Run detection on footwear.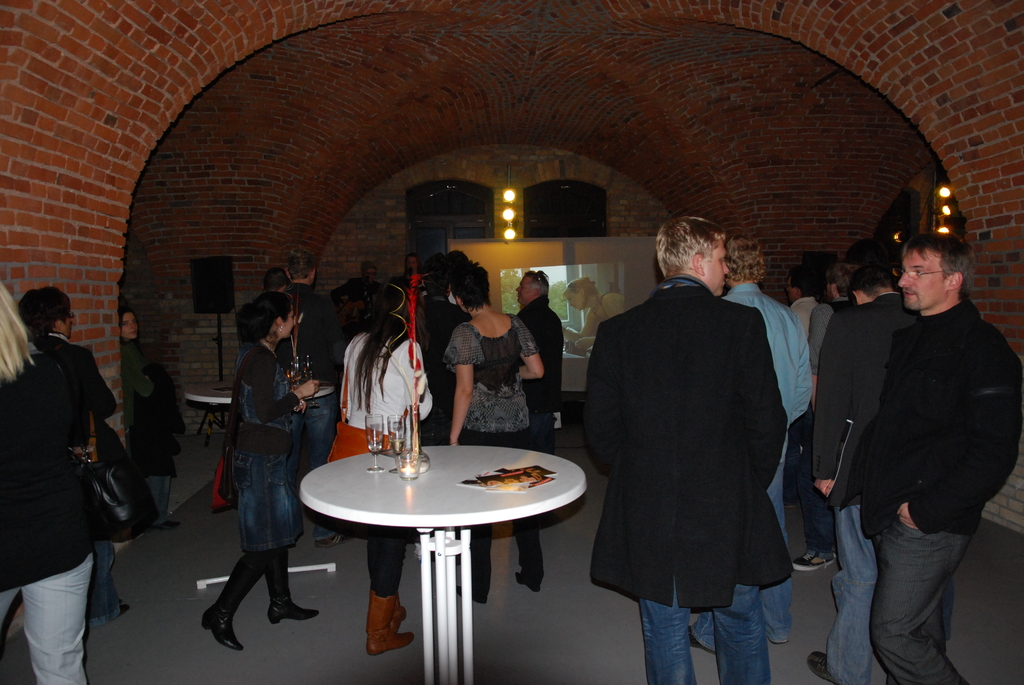
Result: rect(264, 599, 326, 625).
